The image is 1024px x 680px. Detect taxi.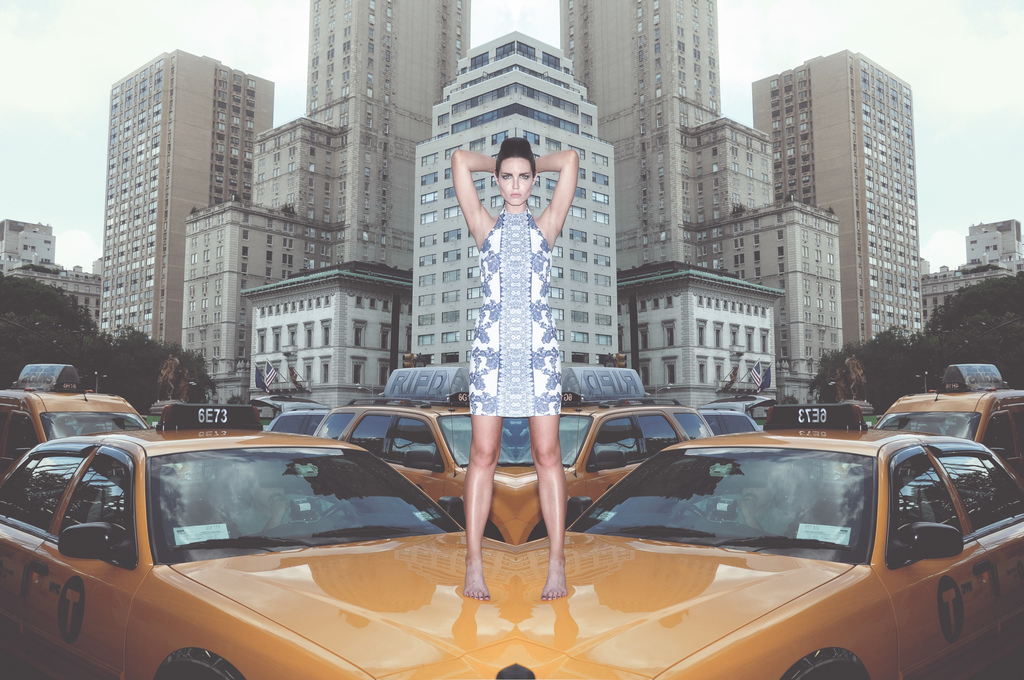
Detection: Rect(0, 359, 161, 468).
